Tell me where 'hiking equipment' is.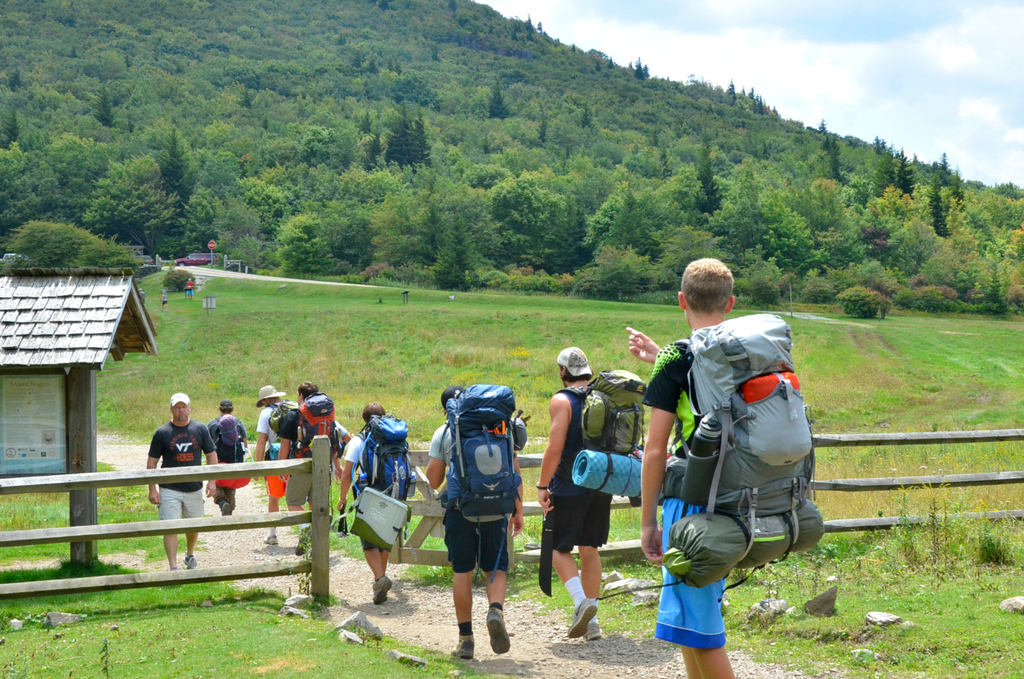
'hiking equipment' is at {"x1": 658, "y1": 312, "x2": 822, "y2": 588}.
